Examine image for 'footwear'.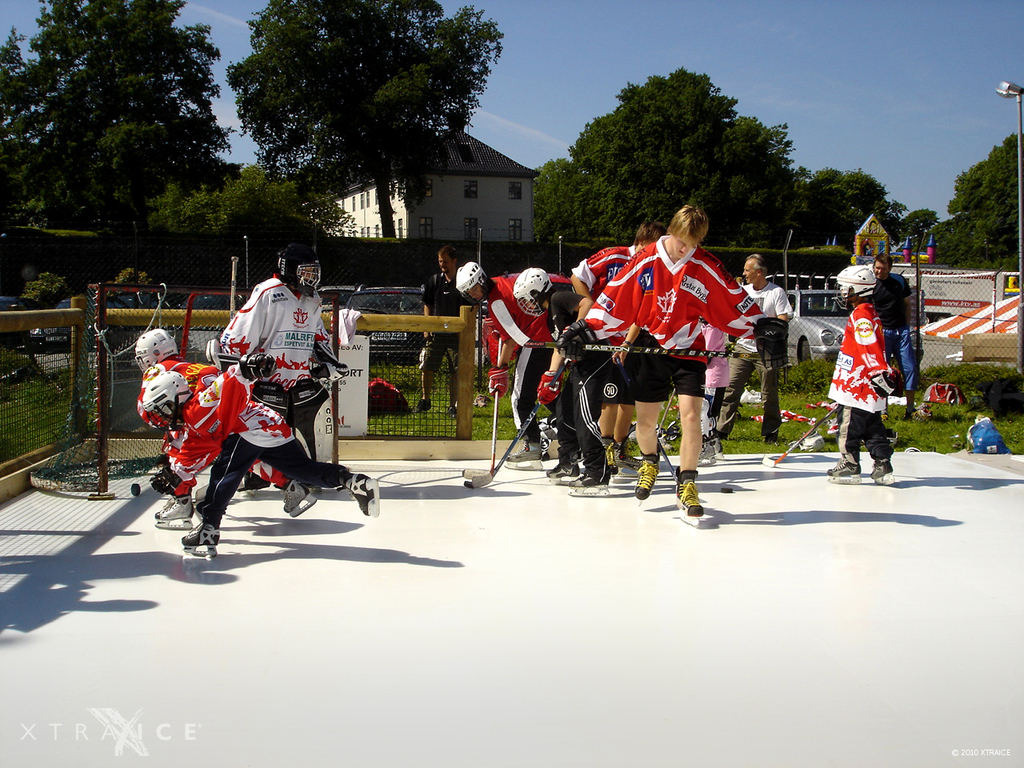
Examination result: x1=281 y1=478 x2=310 y2=510.
